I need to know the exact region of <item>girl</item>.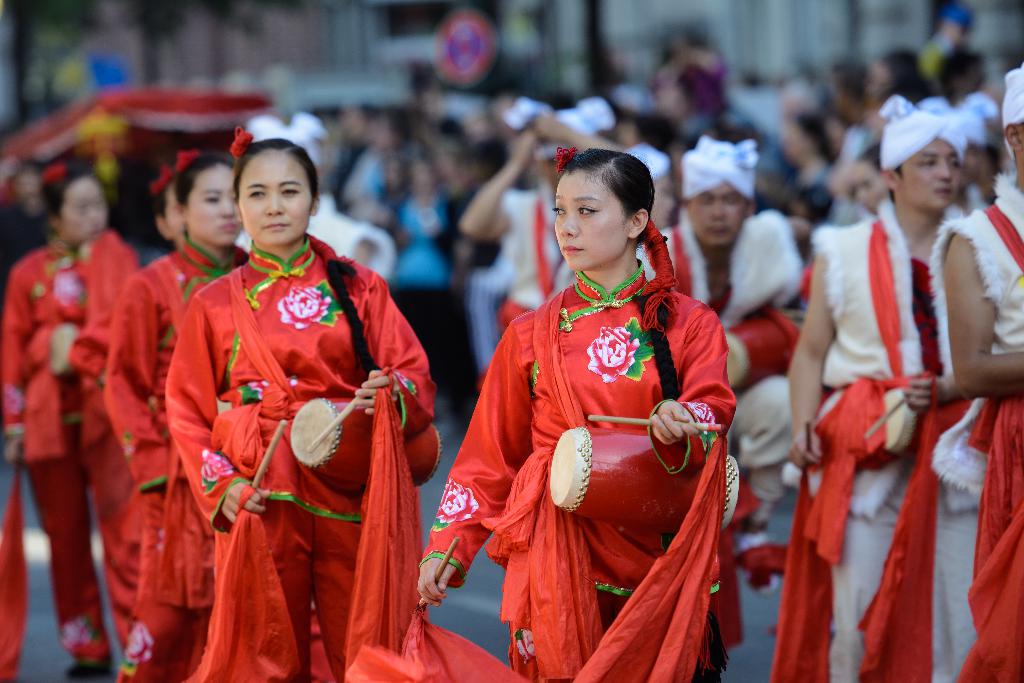
Region: [left=95, top=128, right=252, bottom=677].
